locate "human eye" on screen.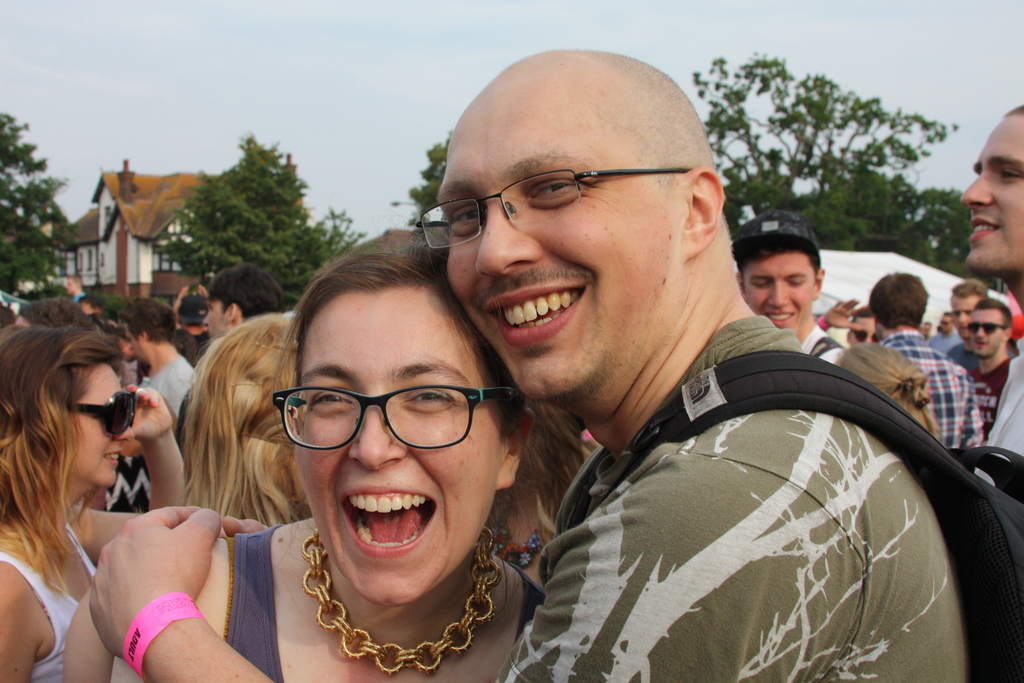
On screen at bbox=(528, 175, 583, 201).
